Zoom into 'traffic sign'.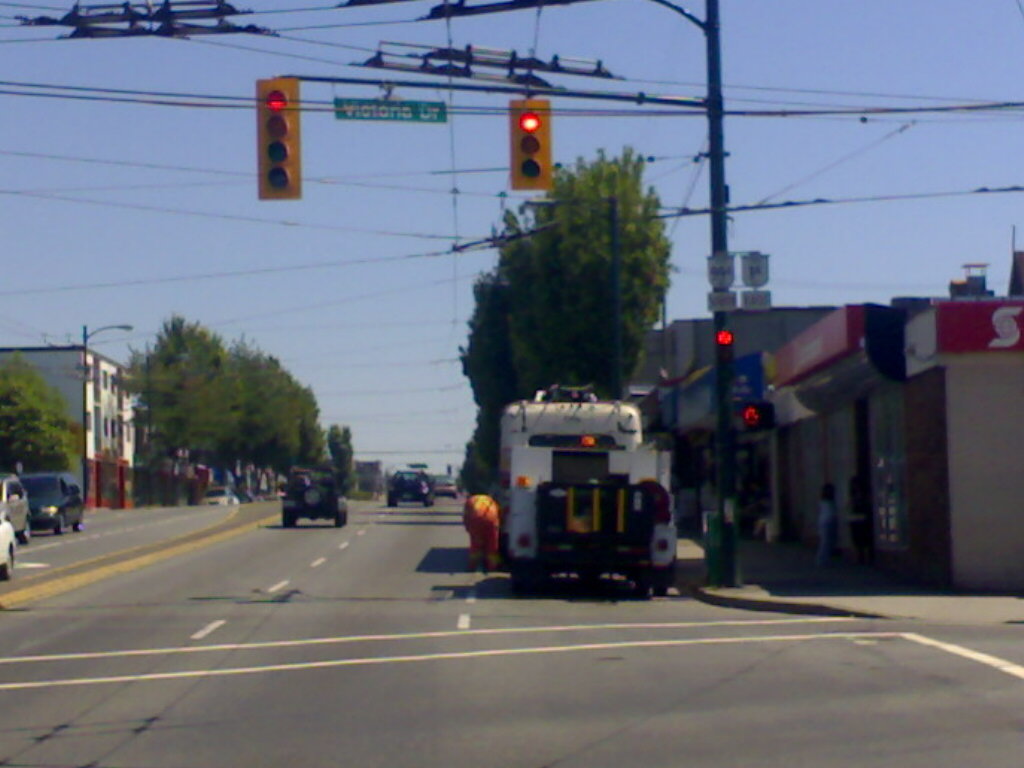
Zoom target: 713 330 735 347.
